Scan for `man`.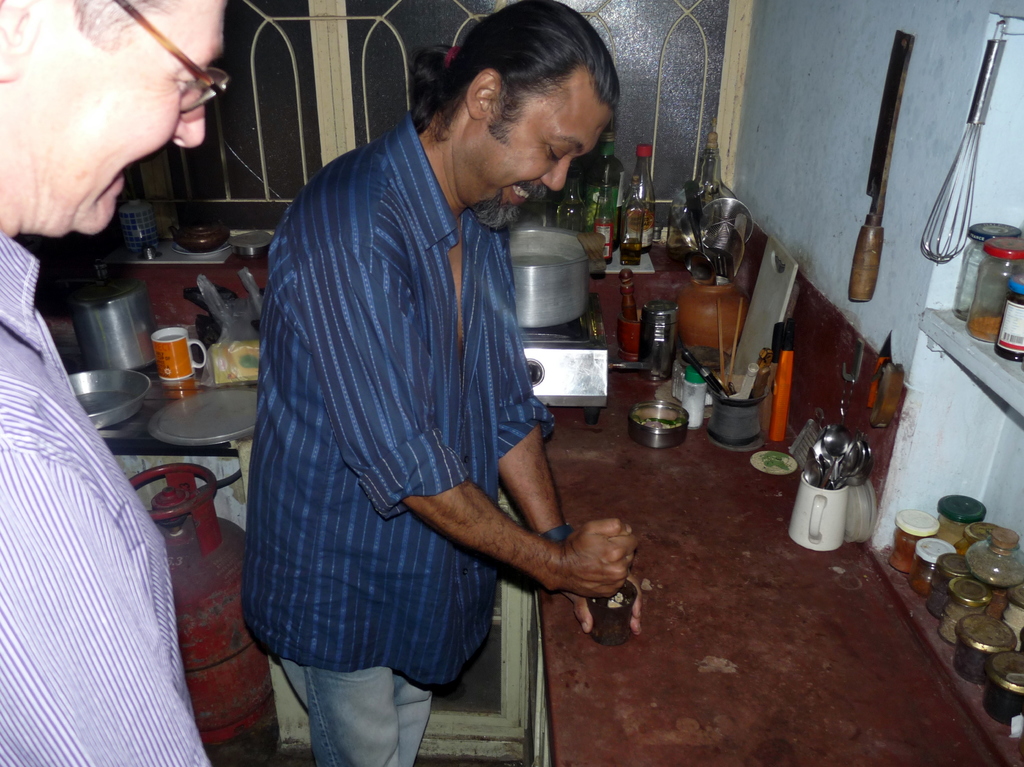
Scan result: 232, 0, 606, 752.
